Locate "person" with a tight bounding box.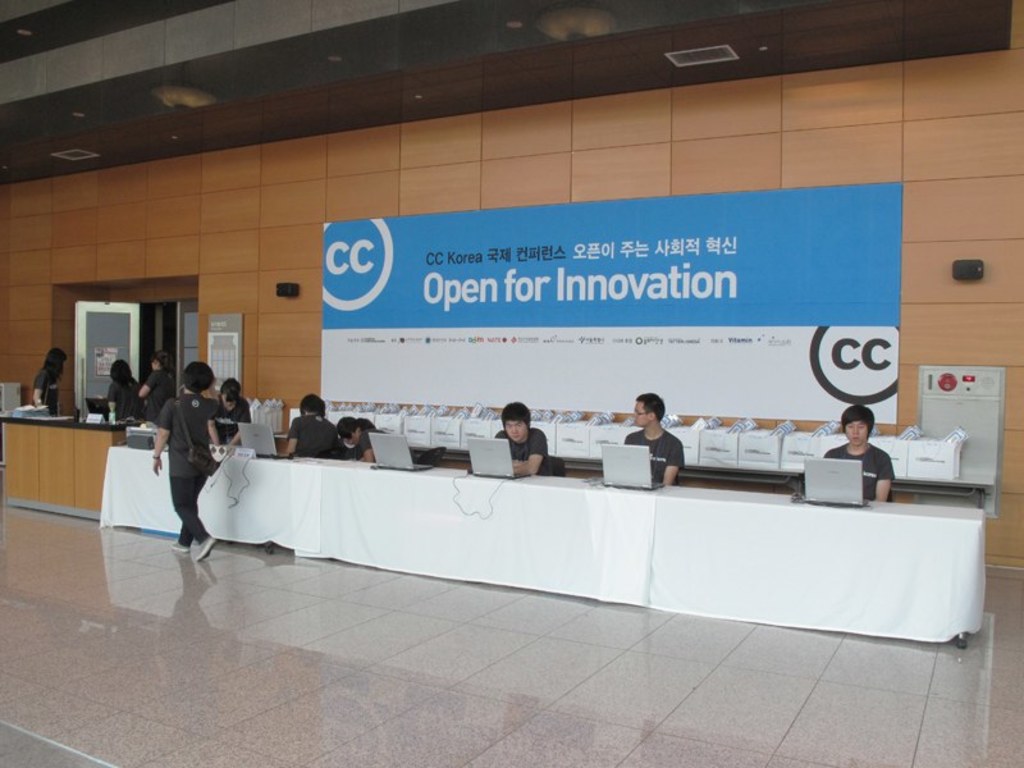
101,356,152,419.
